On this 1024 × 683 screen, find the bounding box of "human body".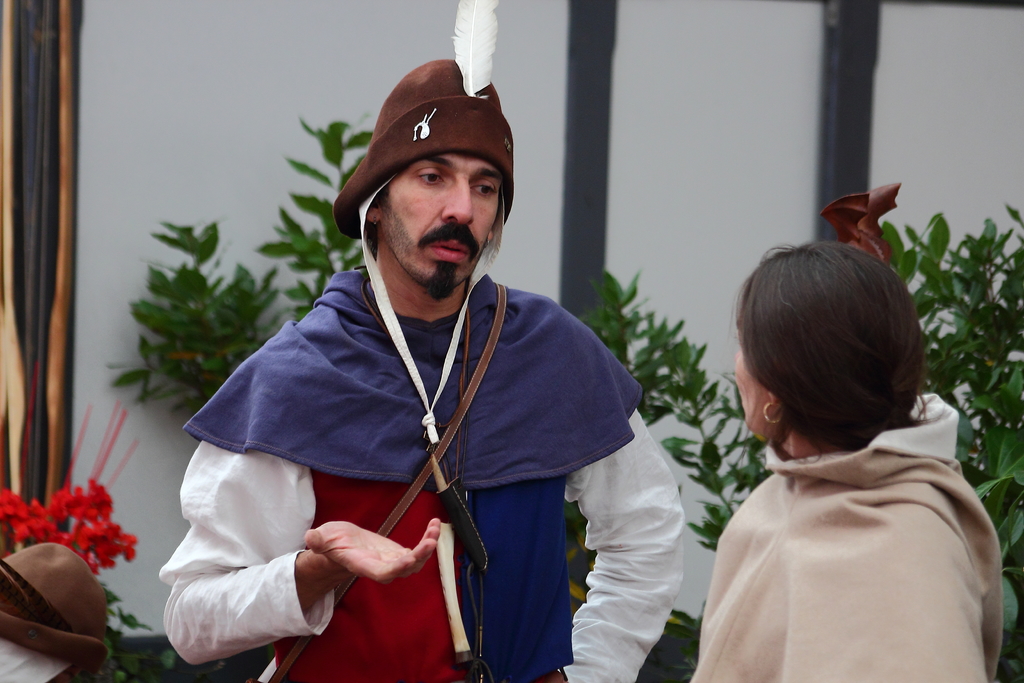
Bounding box: crop(687, 392, 1002, 682).
